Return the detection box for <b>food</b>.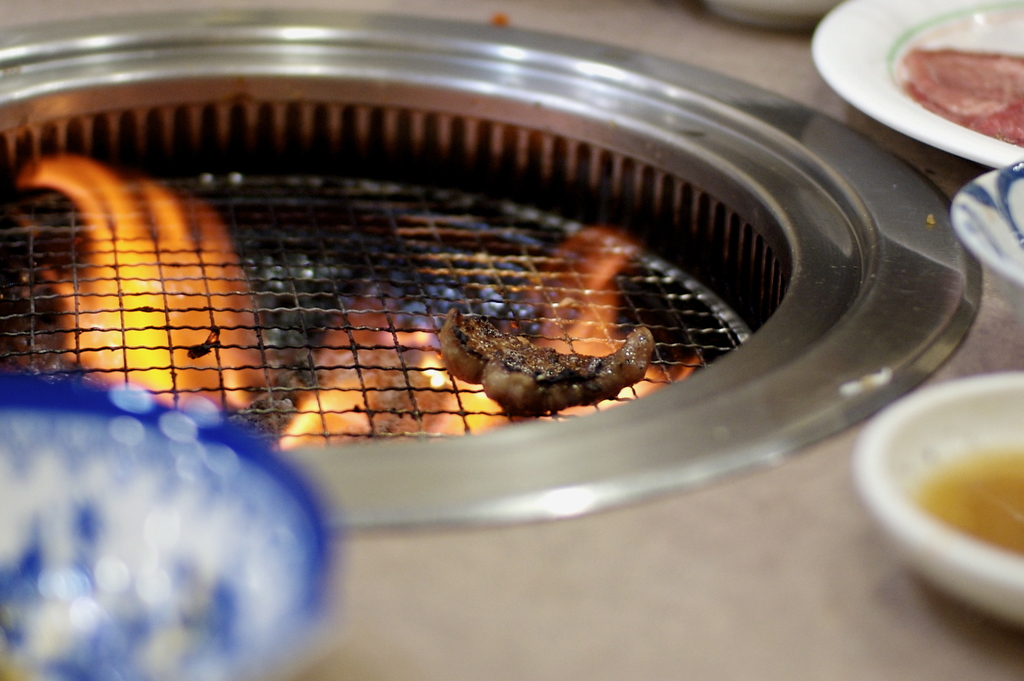
region(436, 309, 664, 411).
